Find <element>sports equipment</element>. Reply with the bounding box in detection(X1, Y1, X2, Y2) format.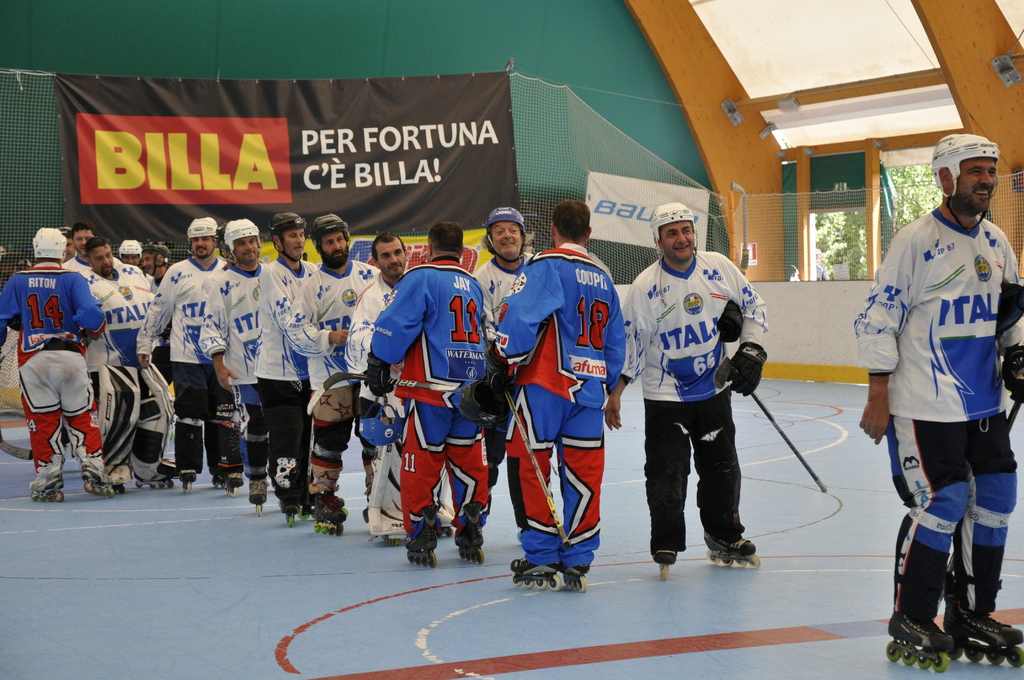
detection(29, 452, 63, 499).
